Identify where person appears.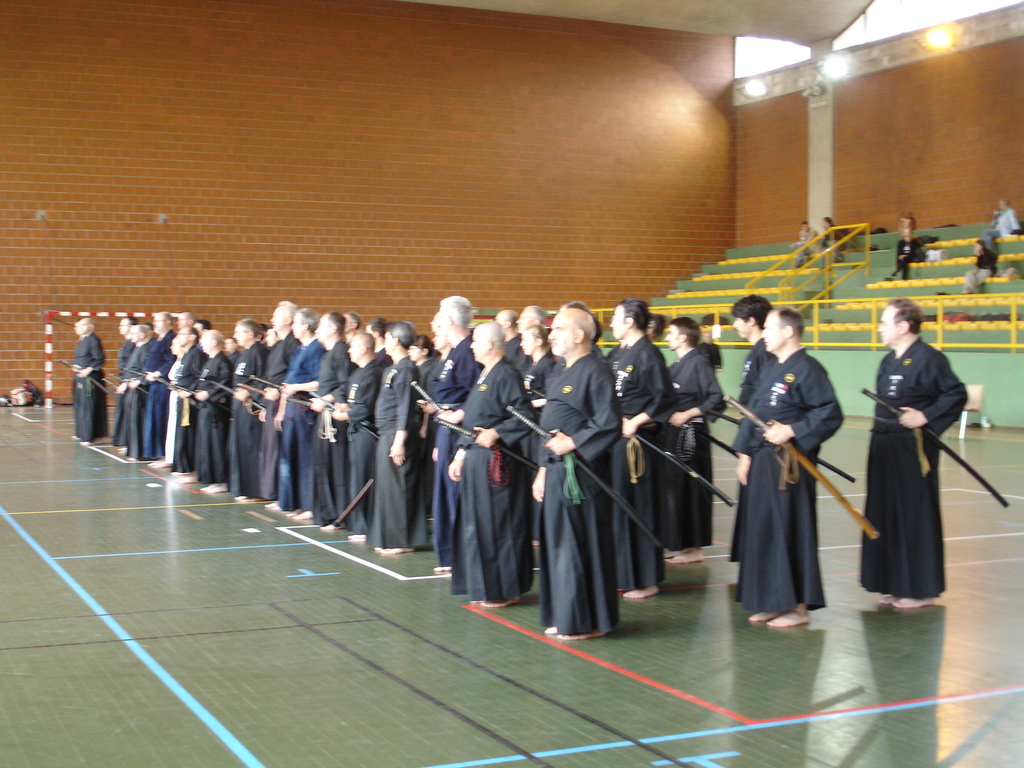
Appears at left=789, top=222, right=814, bottom=273.
